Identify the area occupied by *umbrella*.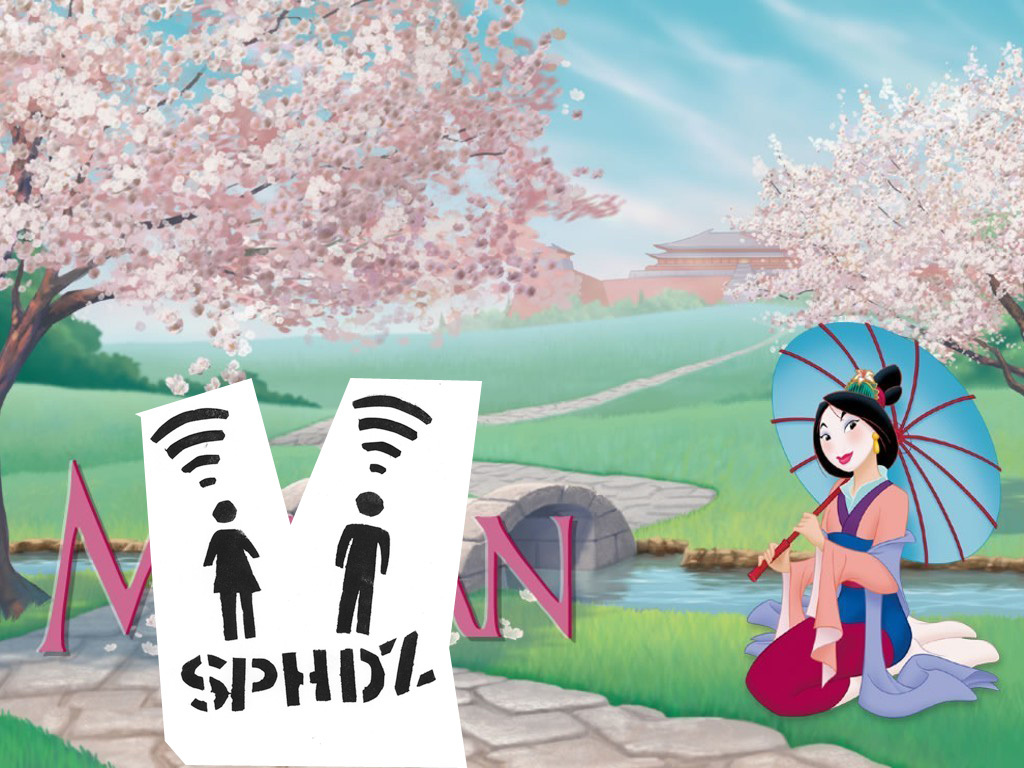
Area: rect(738, 316, 1004, 579).
